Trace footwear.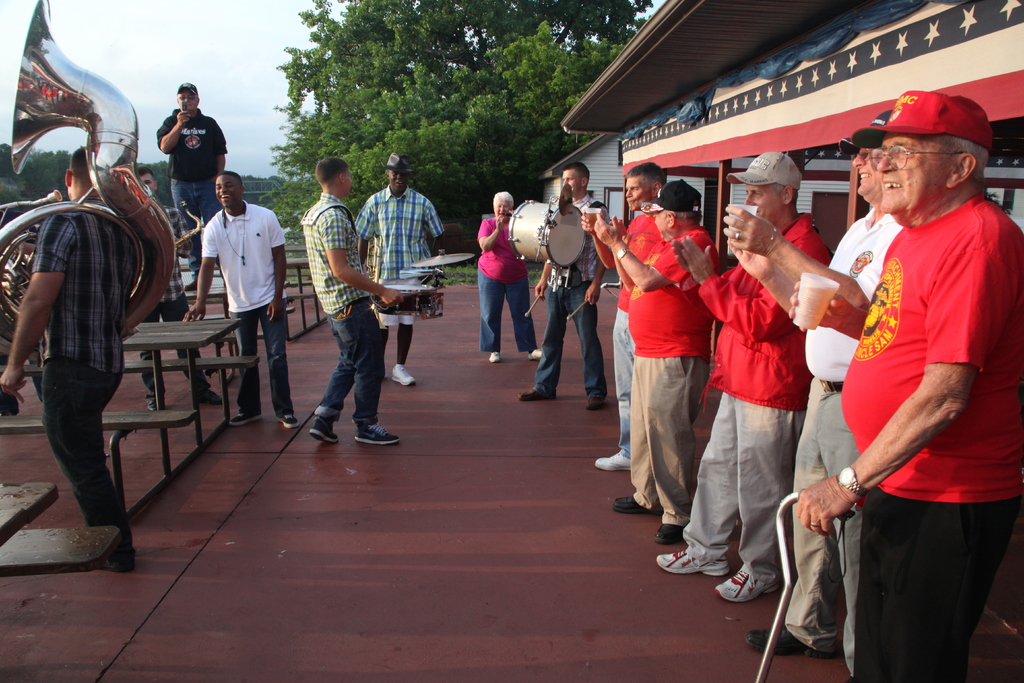
Traced to <region>305, 409, 340, 445</region>.
